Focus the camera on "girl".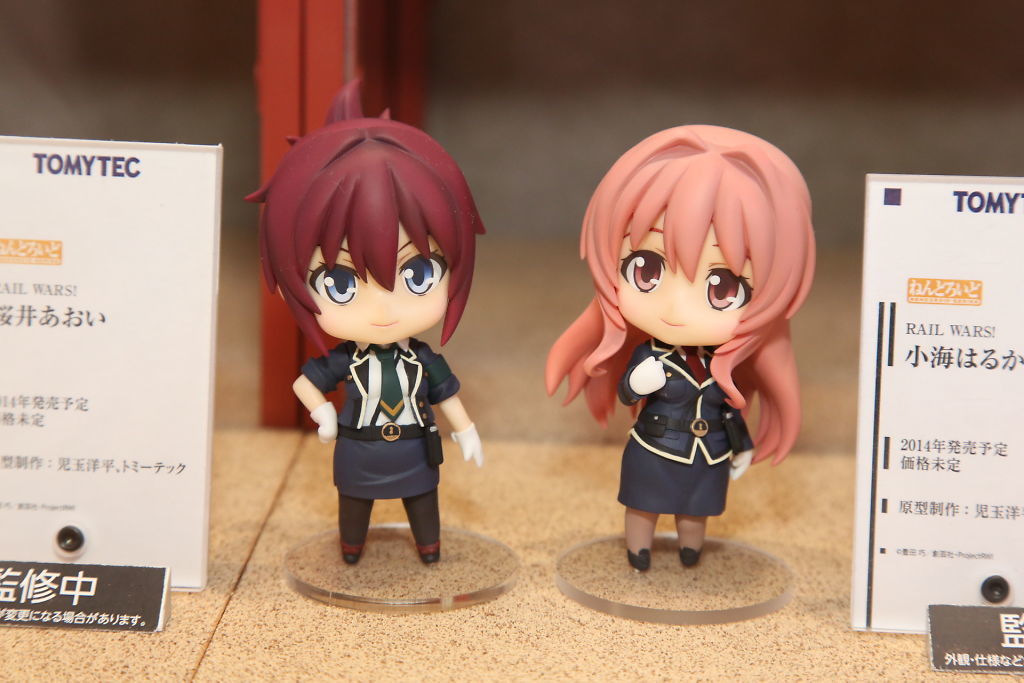
Focus region: (x1=241, y1=76, x2=487, y2=566).
